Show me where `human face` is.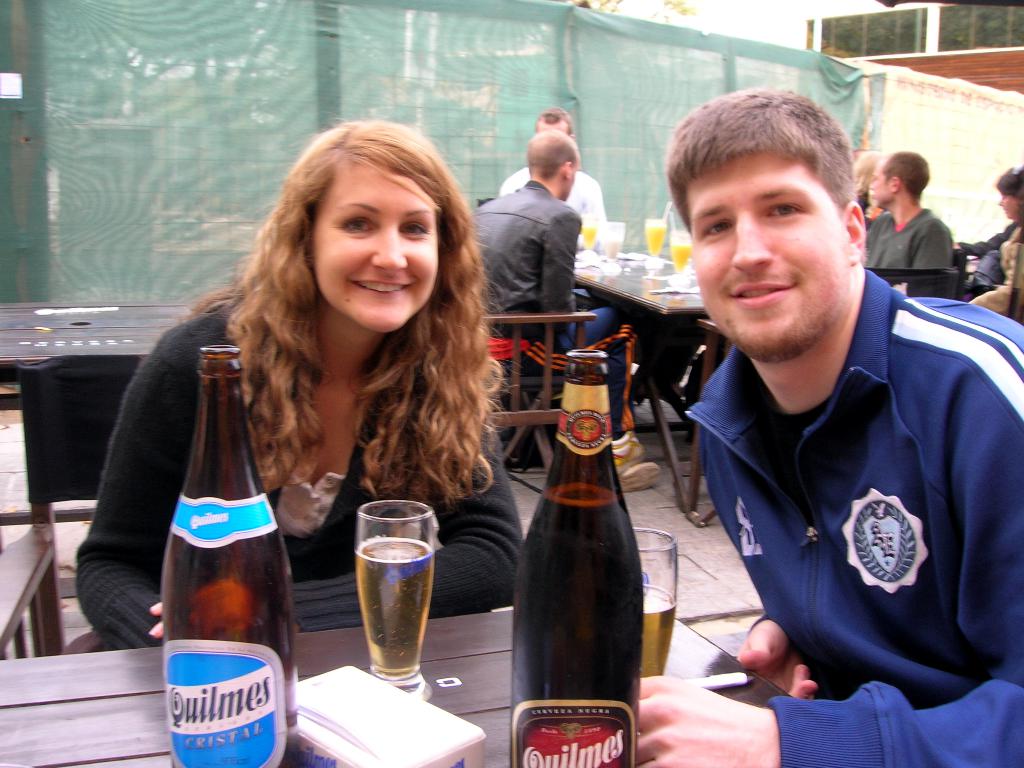
`human face` is at bbox(864, 163, 892, 205).
